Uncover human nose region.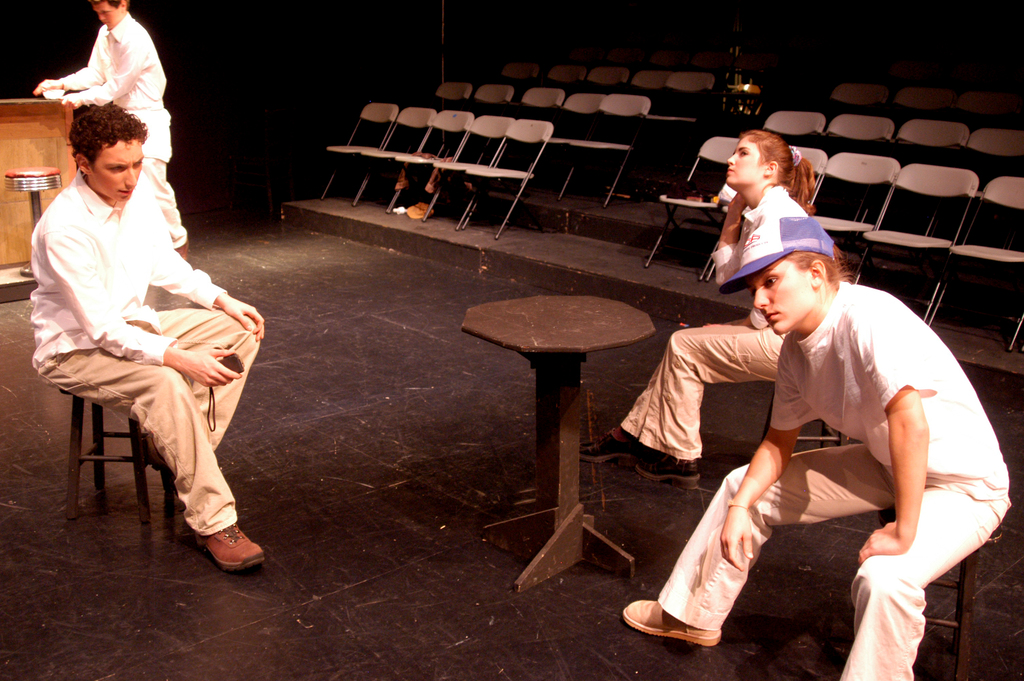
Uncovered: x1=725, y1=151, x2=739, y2=163.
